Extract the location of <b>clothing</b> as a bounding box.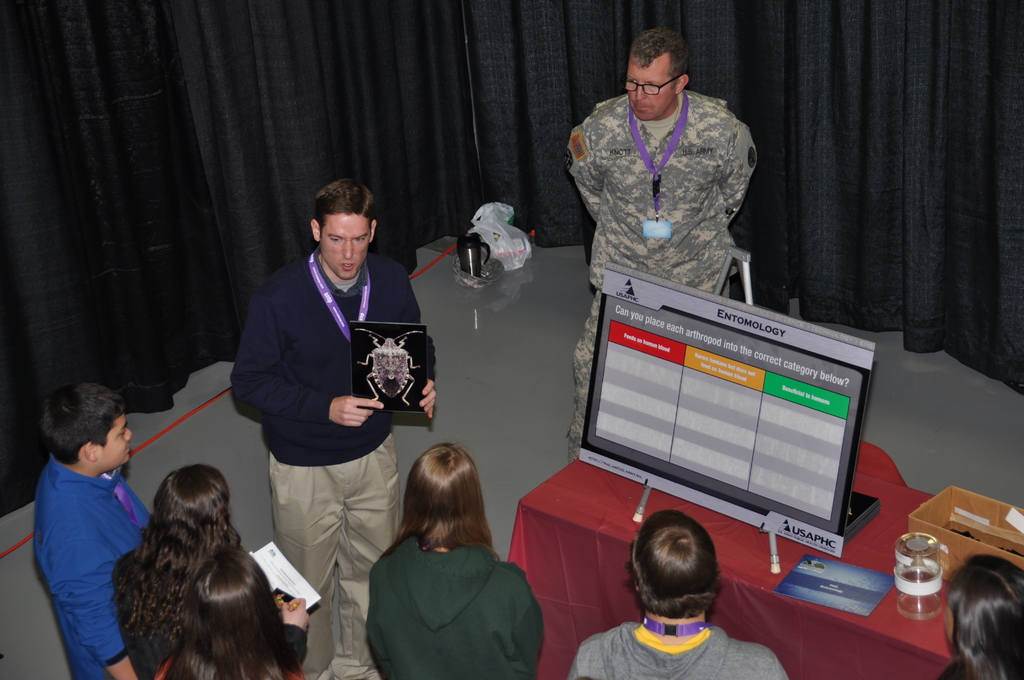
[left=234, top=255, right=426, bottom=464].
